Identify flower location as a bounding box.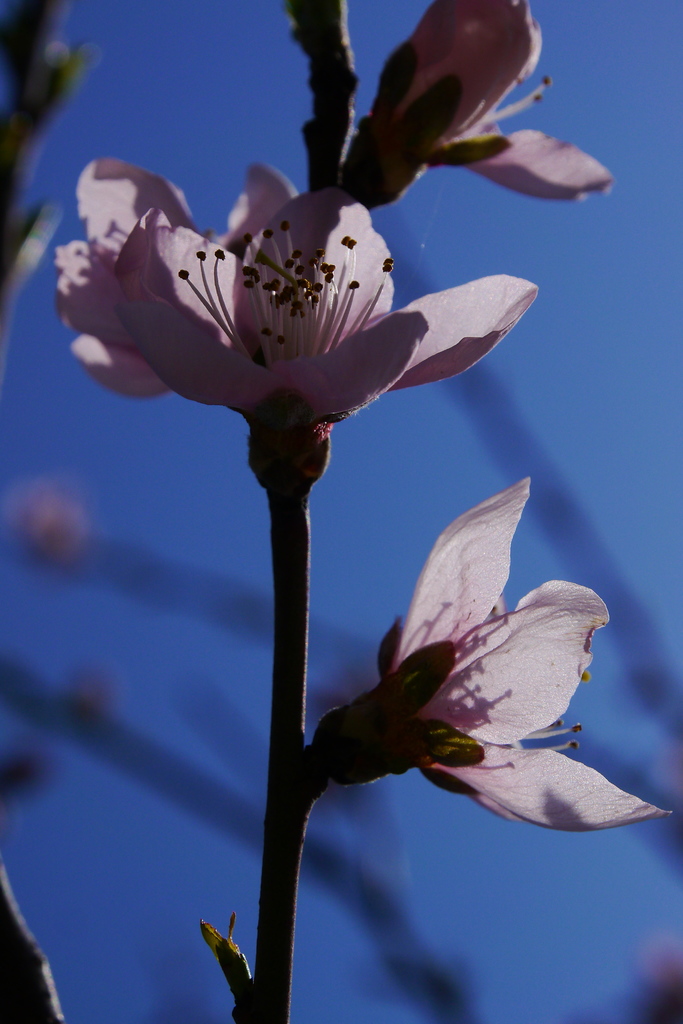
[114, 187, 539, 447].
